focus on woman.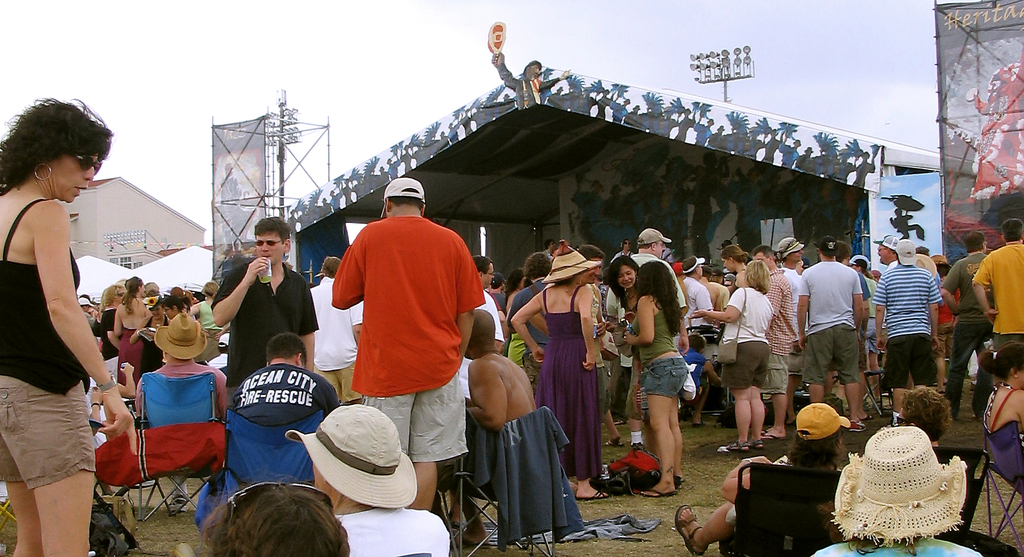
Focused at 111/278/156/383.
